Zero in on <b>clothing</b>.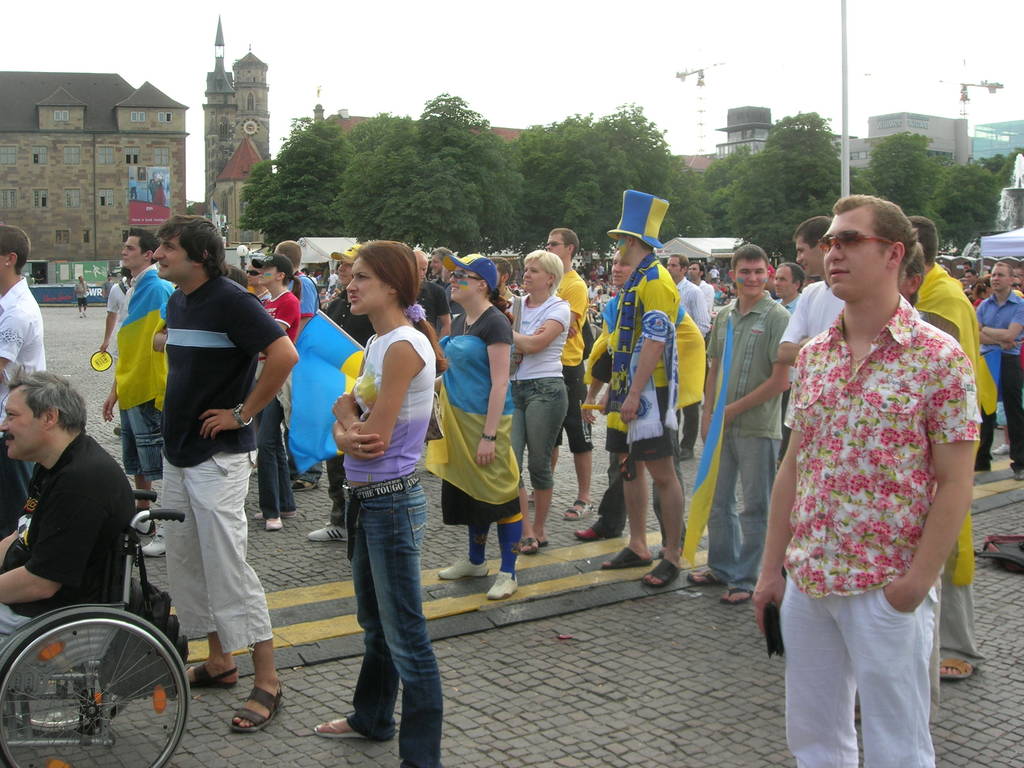
Zeroed in: detection(365, 327, 437, 758).
